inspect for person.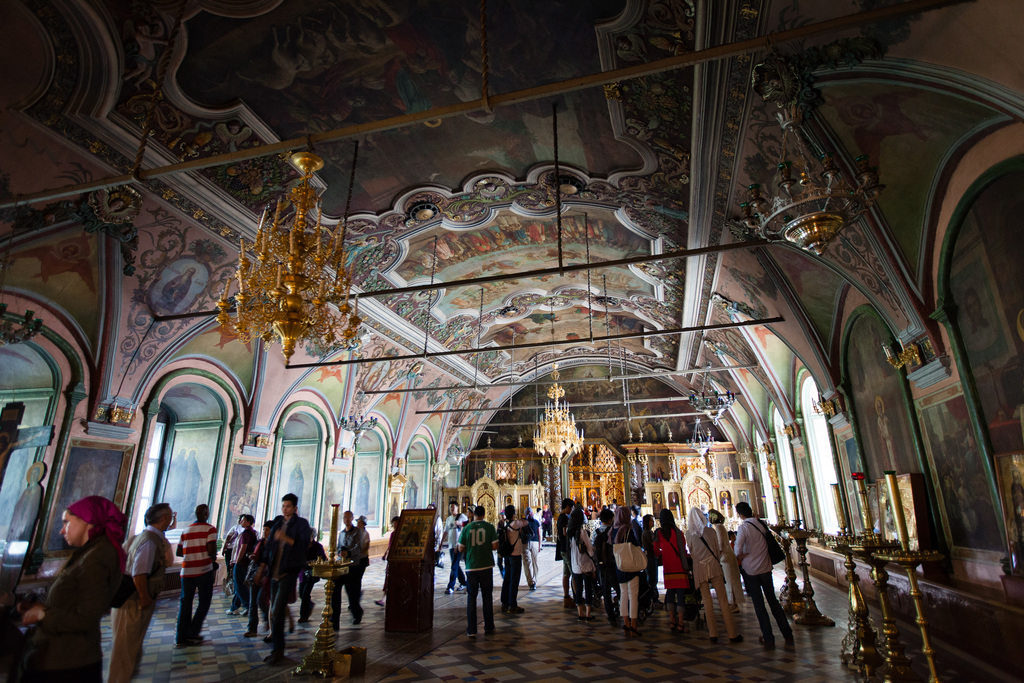
Inspection: x1=459 y1=504 x2=499 y2=633.
